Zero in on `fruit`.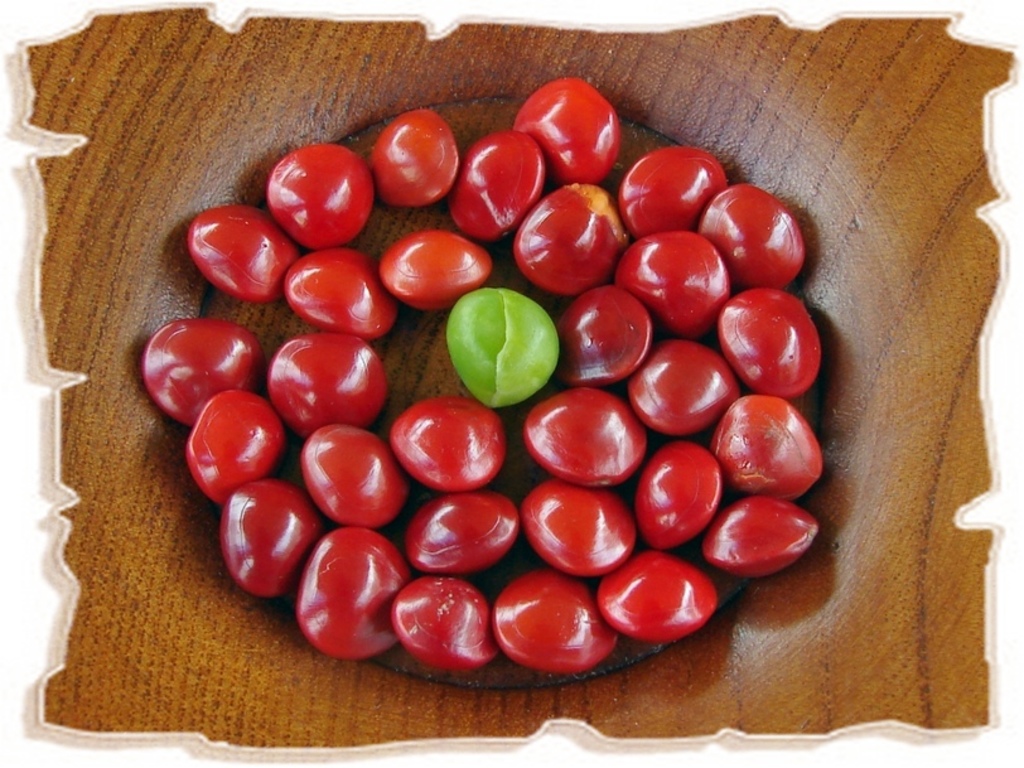
Zeroed in: region(554, 293, 646, 382).
